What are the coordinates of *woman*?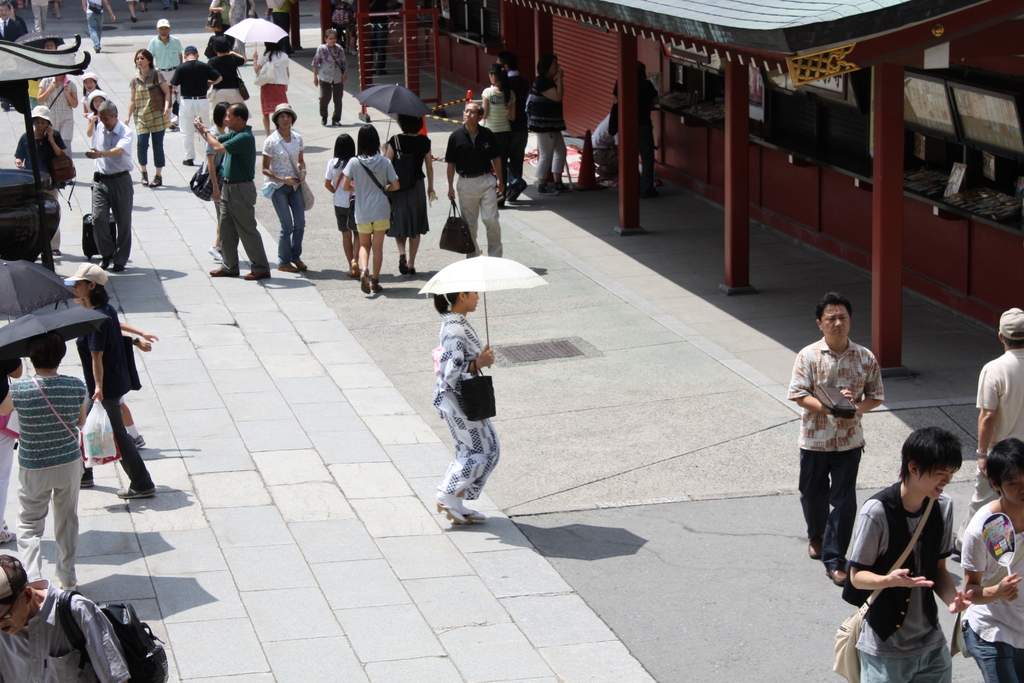
x1=483 y1=62 x2=514 y2=199.
